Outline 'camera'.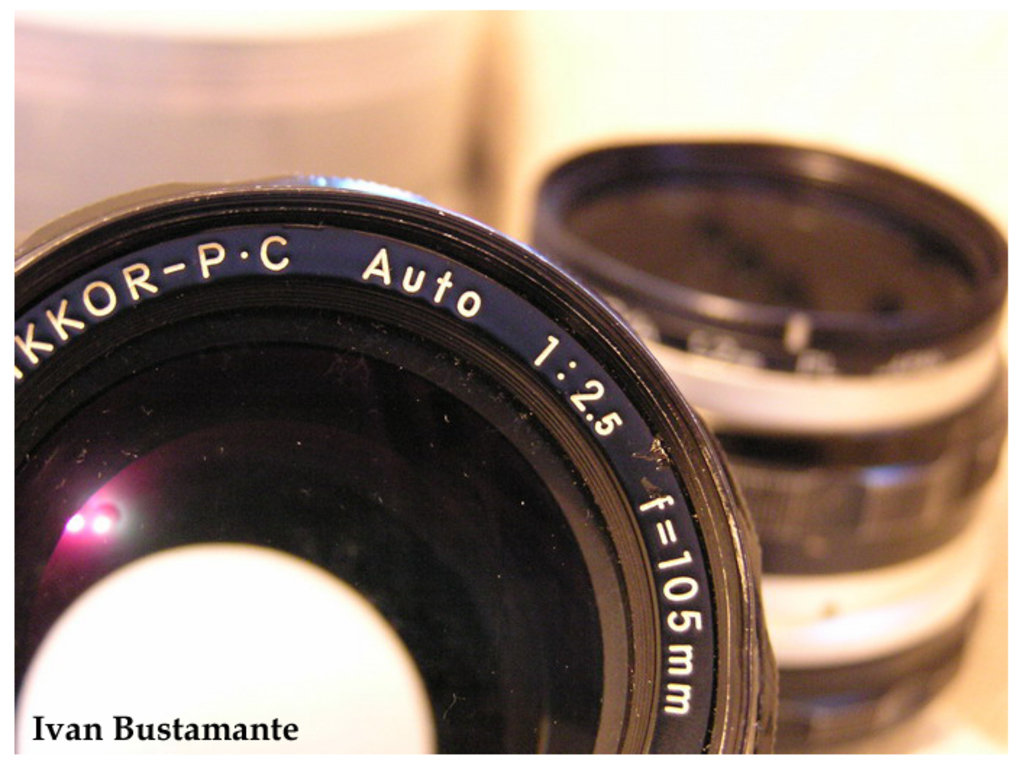
Outline: (x1=4, y1=188, x2=772, y2=762).
